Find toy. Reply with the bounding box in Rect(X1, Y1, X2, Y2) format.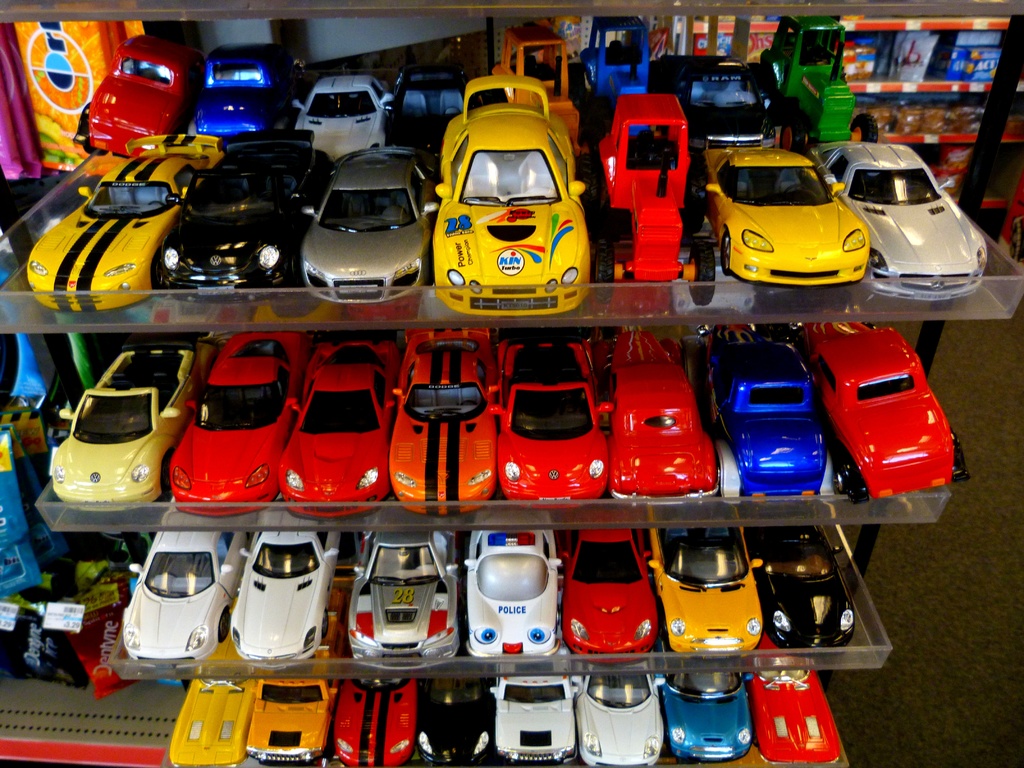
Rect(484, 27, 589, 161).
